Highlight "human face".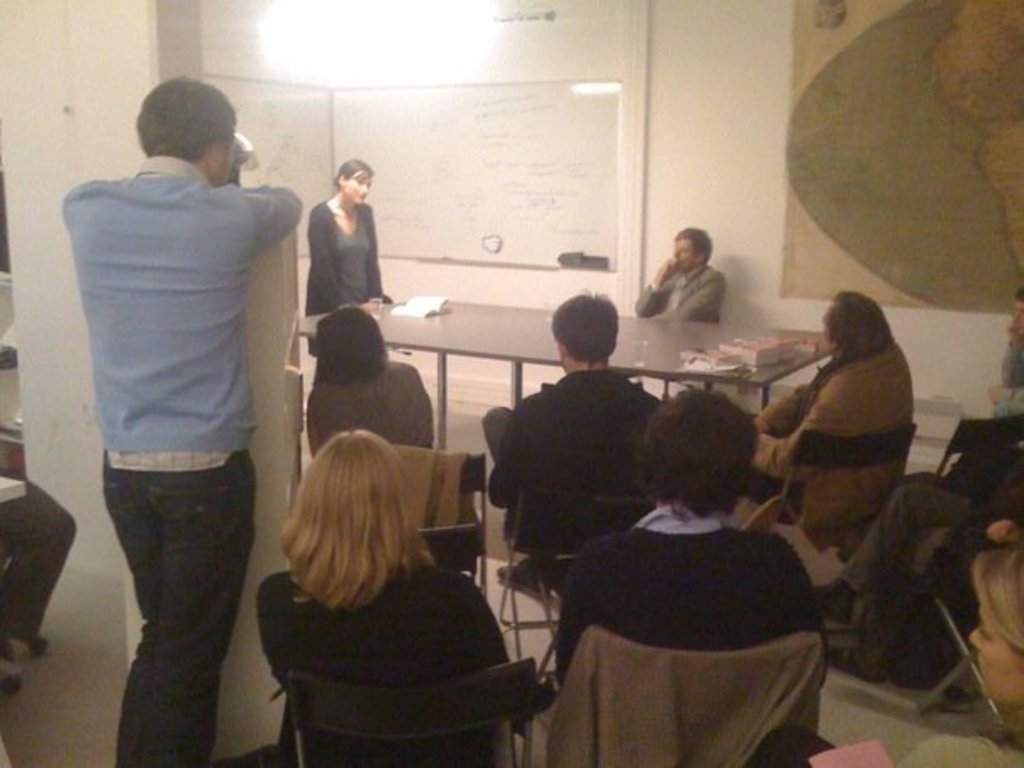
Highlighted region: x1=344, y1=170, x2=375, y2=205.
